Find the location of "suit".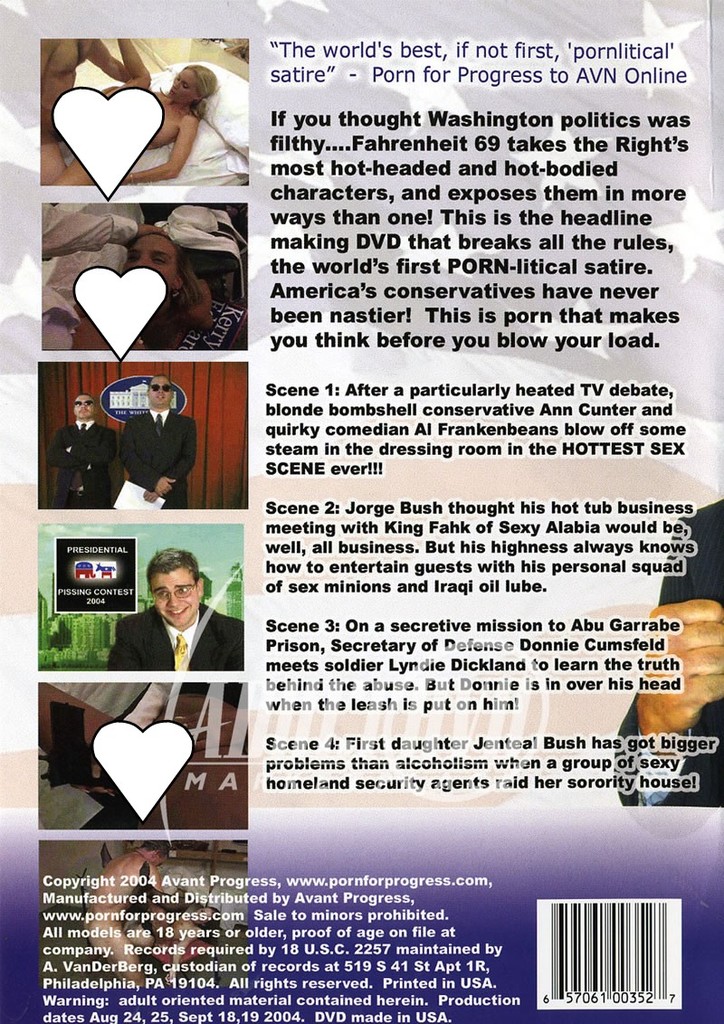
Location: x1=115 y1=600 x2=228 y2=687.
